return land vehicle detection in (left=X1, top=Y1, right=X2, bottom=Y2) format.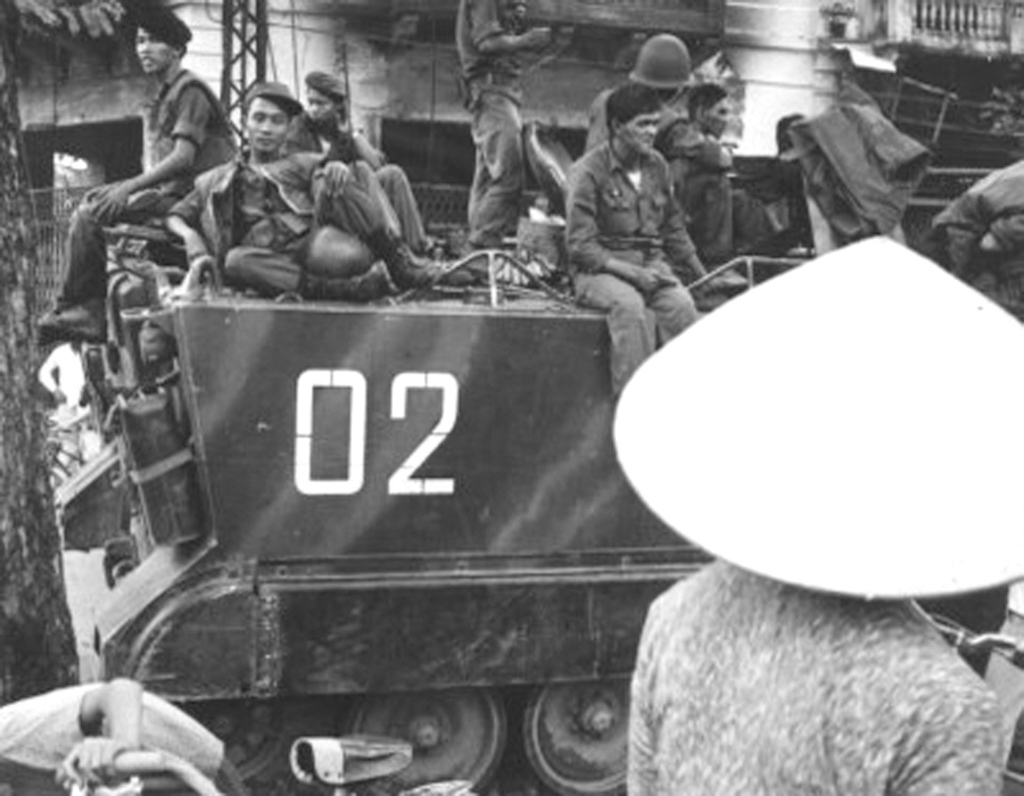
(left=0, top=147, right=859, bottom=788).
